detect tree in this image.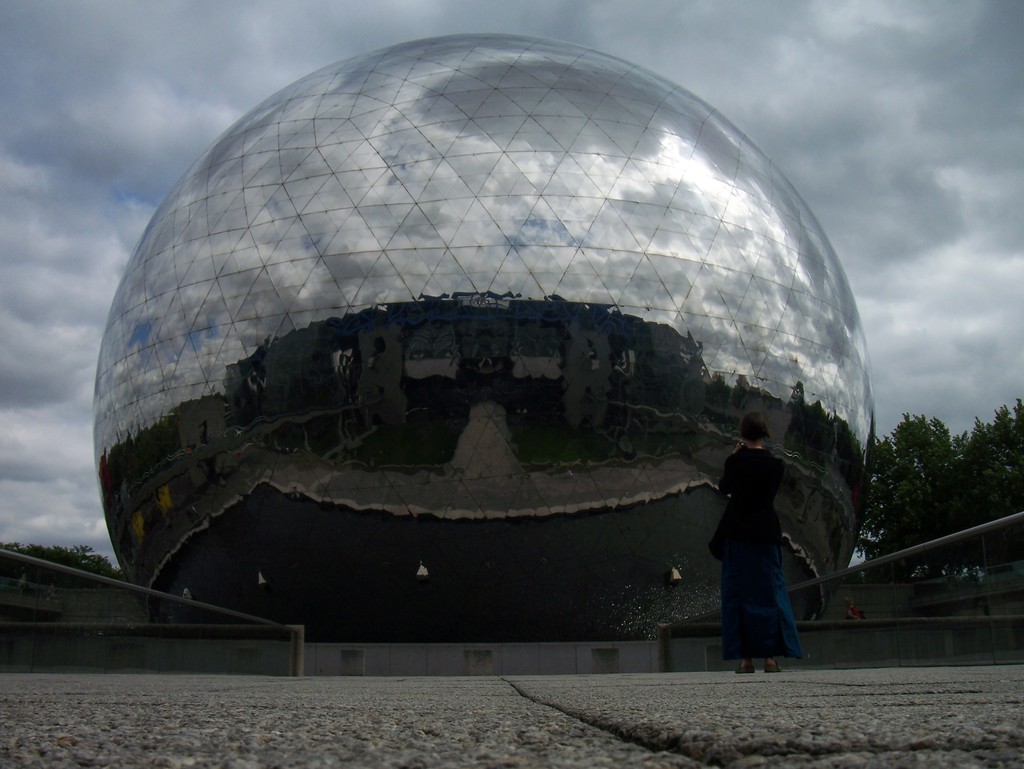
Detection: [left=988, top=403, right=1023, bottom=535].
